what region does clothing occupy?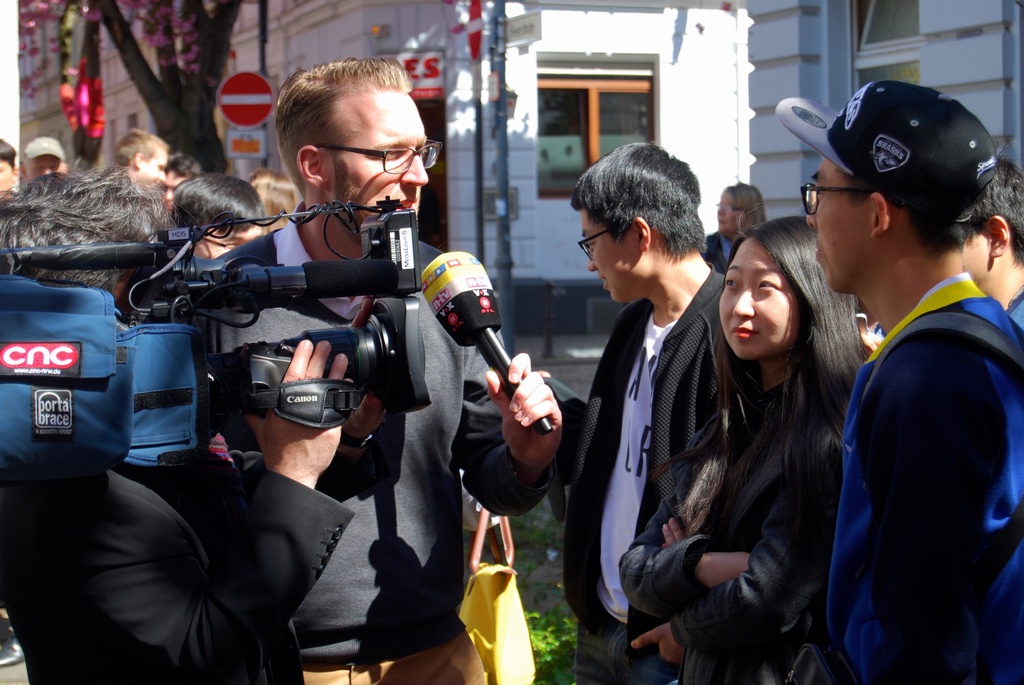
(left=618, top=349, right=862, bottom=684).
